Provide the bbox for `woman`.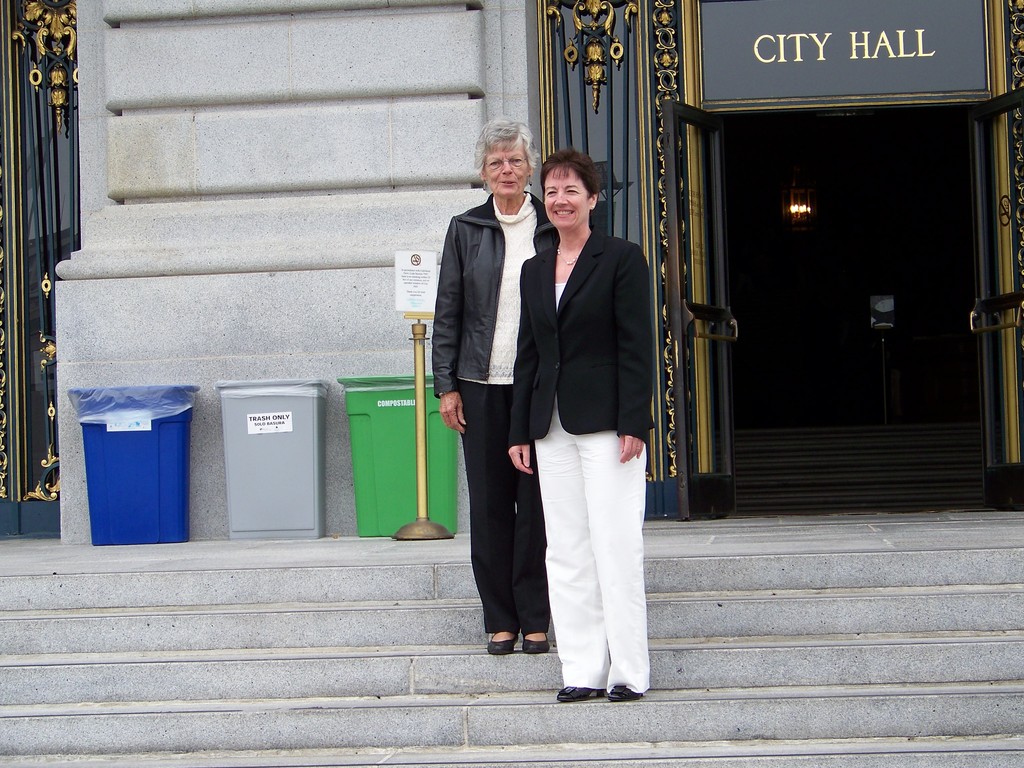
box=[498, 143, 646, 707].
